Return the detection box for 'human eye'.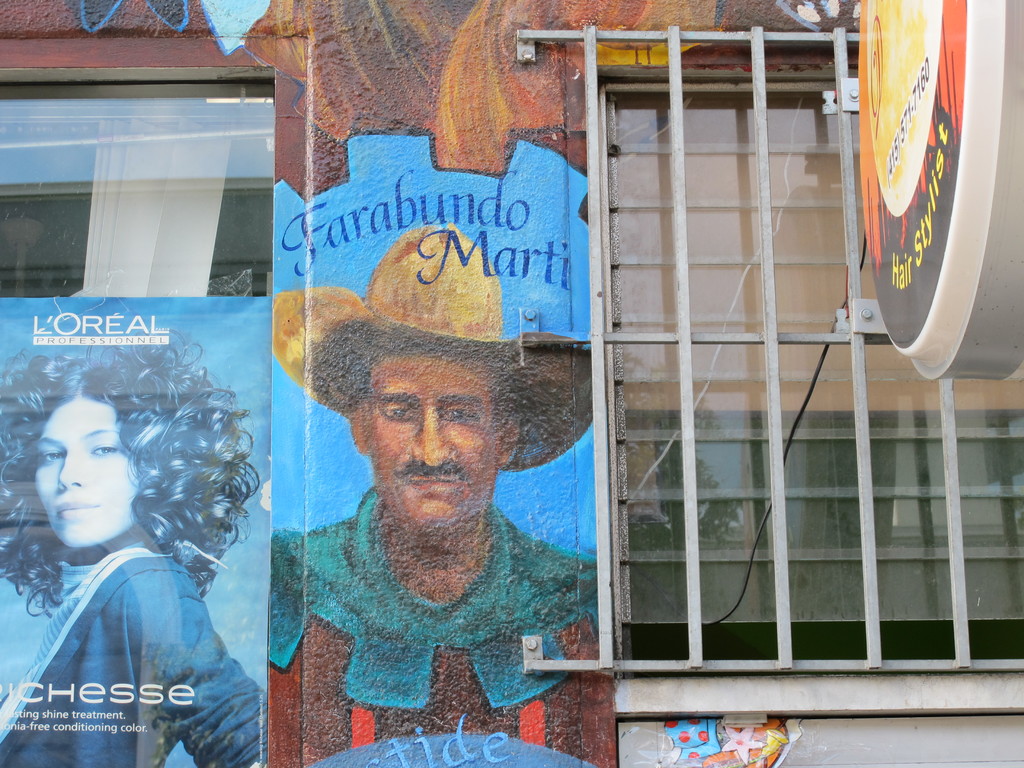
[380,401,420,422].
